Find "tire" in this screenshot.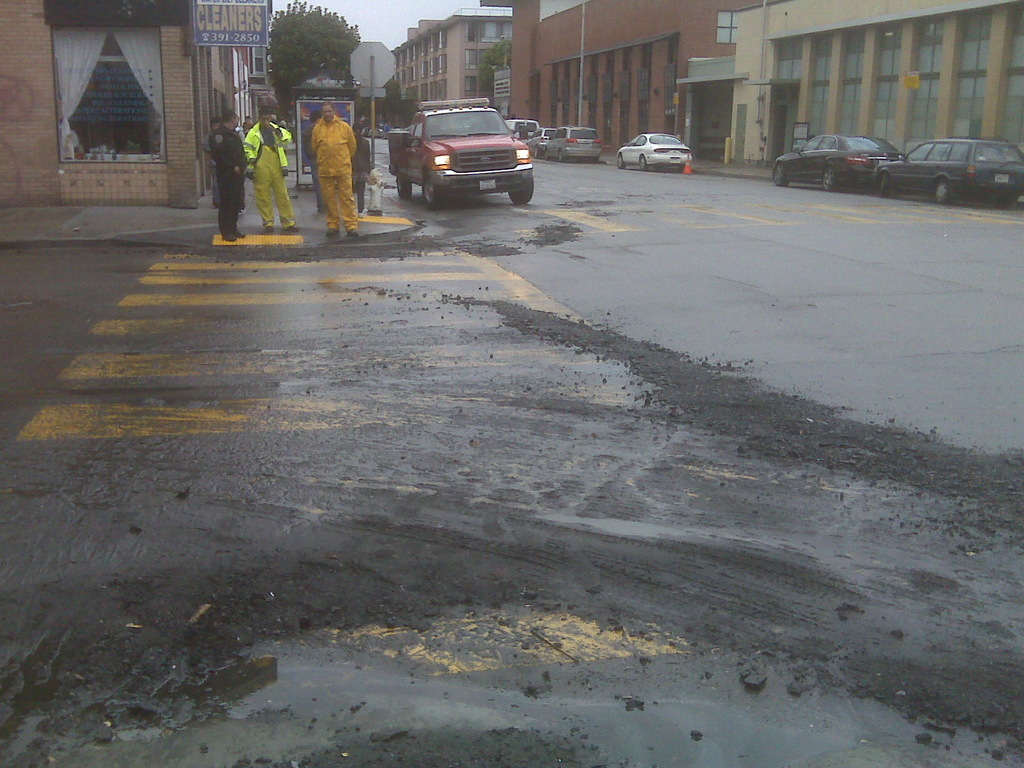
The bounding box for "tire" is pyautogui.locateOnScreen(678, 163, 684, 174).
